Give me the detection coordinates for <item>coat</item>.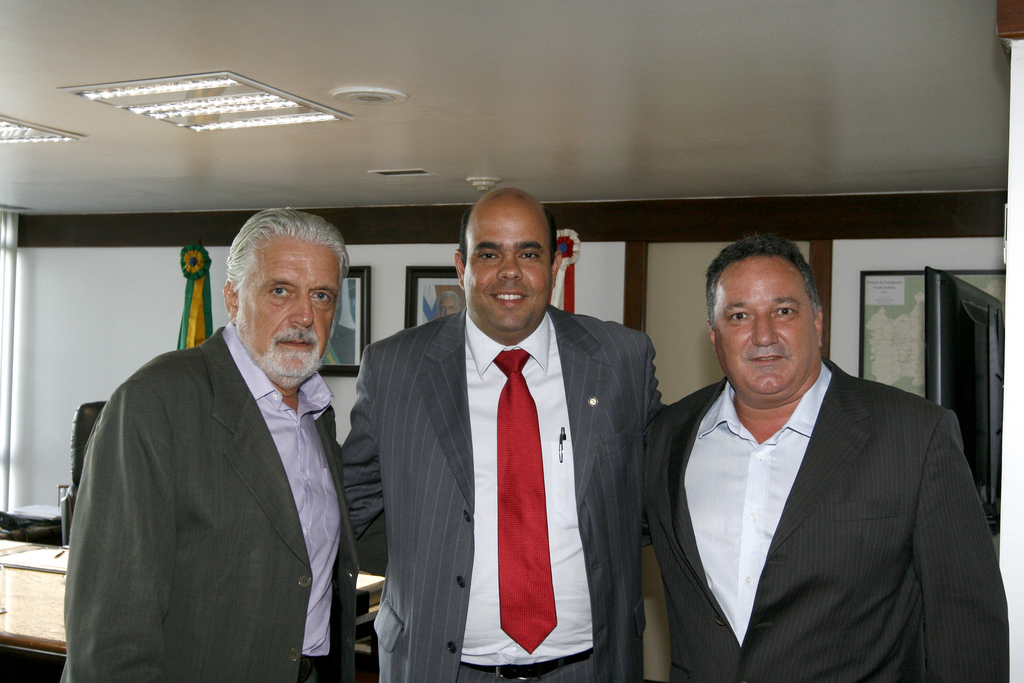
<region>54, 320, 348, 682</region>.
